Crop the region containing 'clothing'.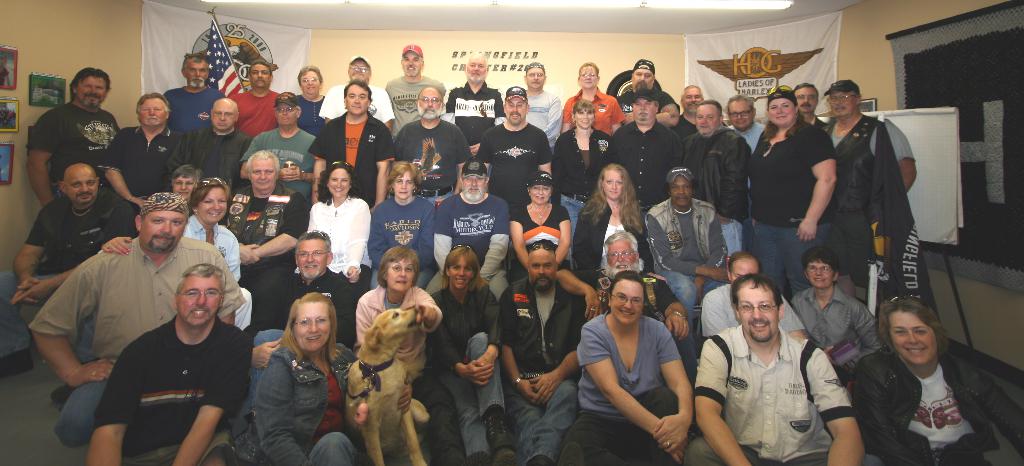
Crop region: (397,121,468,221).
